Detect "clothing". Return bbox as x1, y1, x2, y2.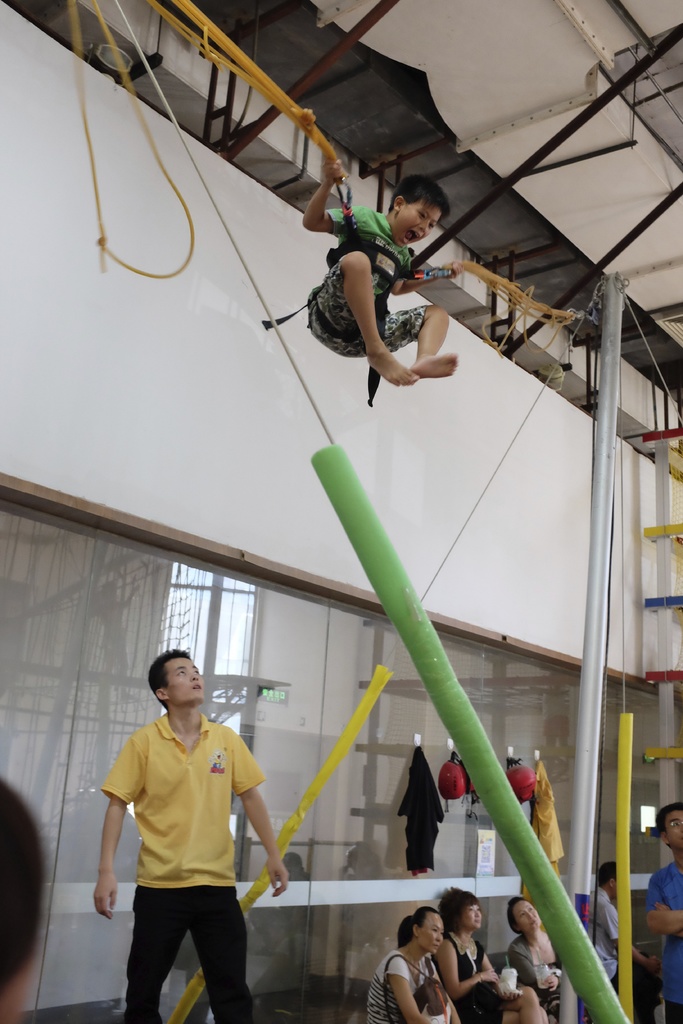
442, 927, 502, 1023.
